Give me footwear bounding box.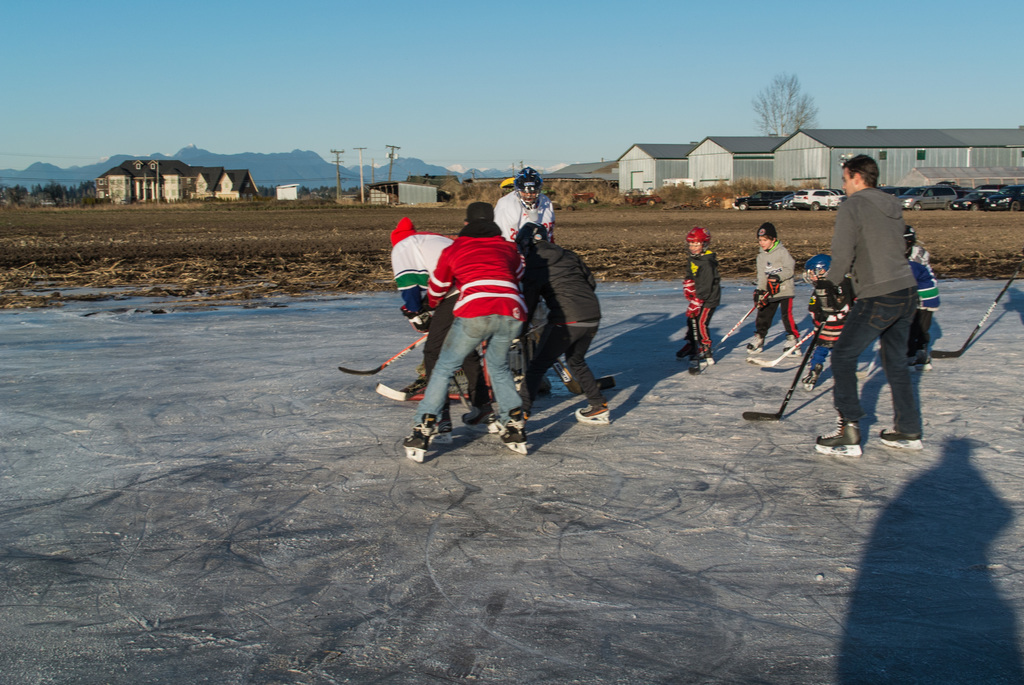
bbox(799, 375, 819, 385).
